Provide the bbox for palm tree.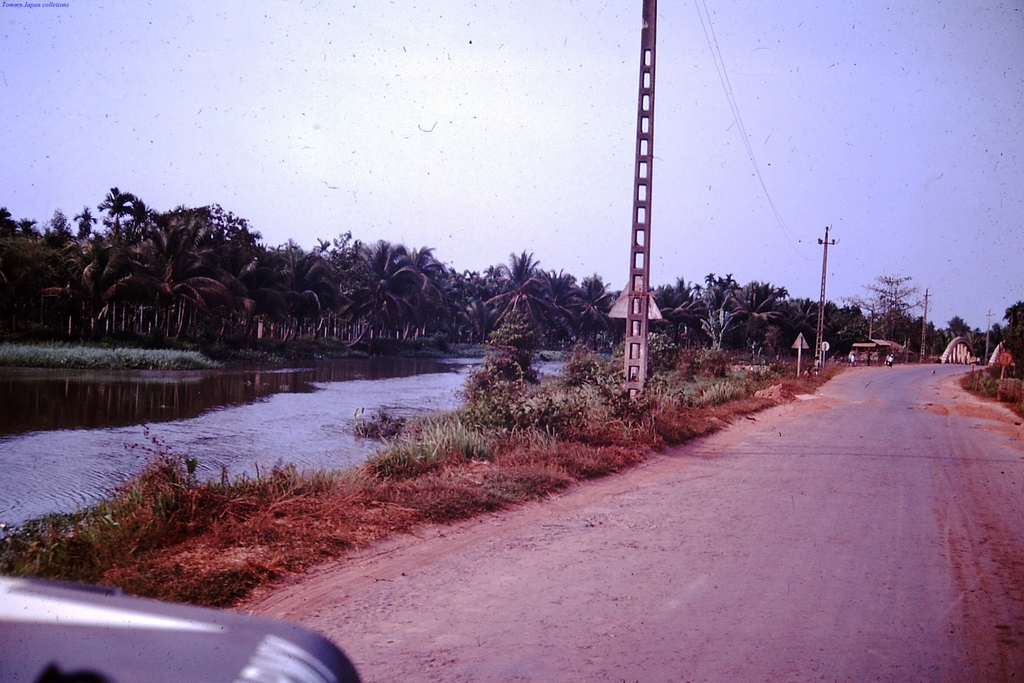
67,206,98,239.
